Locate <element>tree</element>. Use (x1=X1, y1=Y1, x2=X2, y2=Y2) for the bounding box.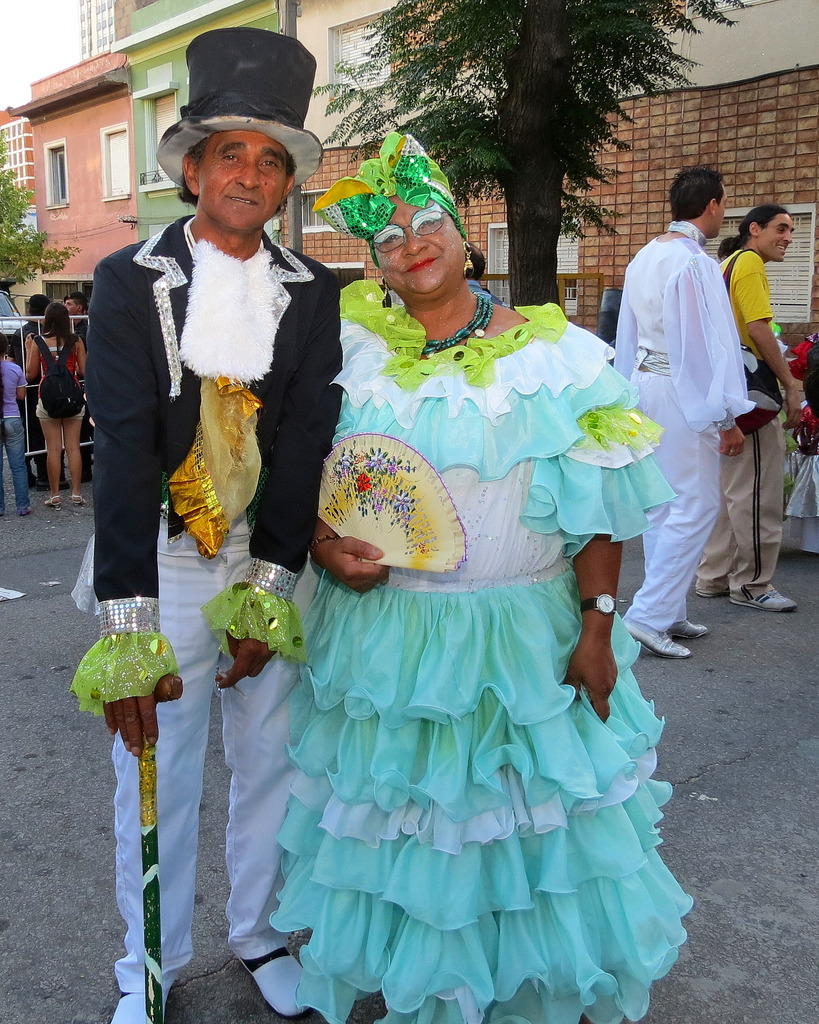
(x1=0, y1=154, x2=78, y2=291).
